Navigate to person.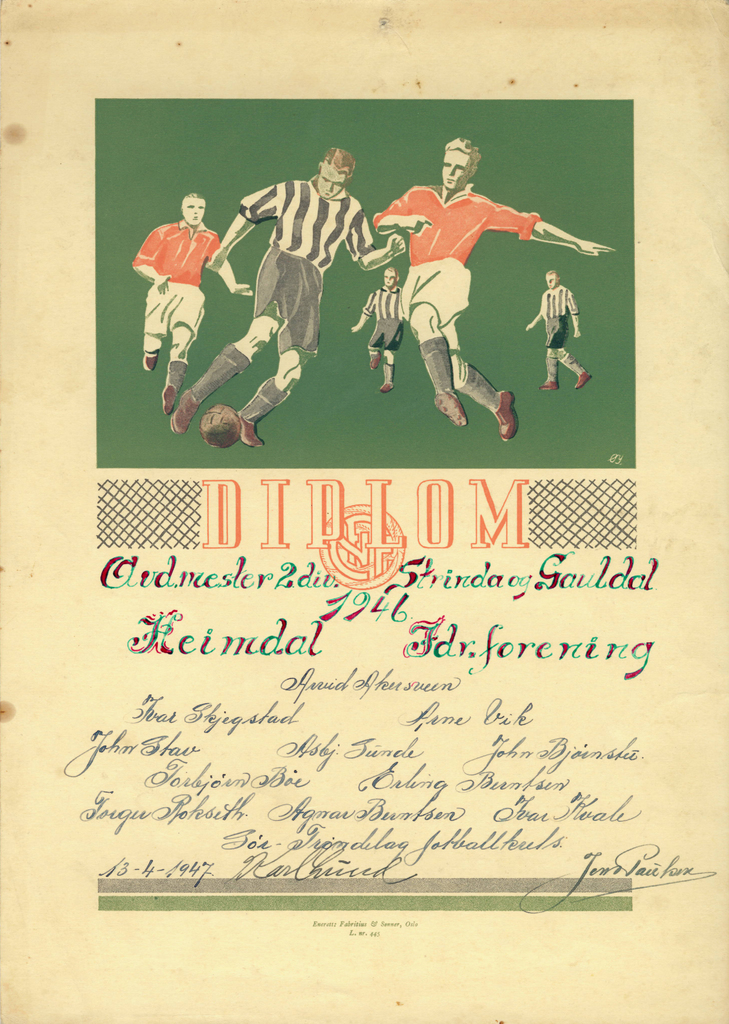
Navigation target: x1=350, y1=266, x2=410, y2=394.
